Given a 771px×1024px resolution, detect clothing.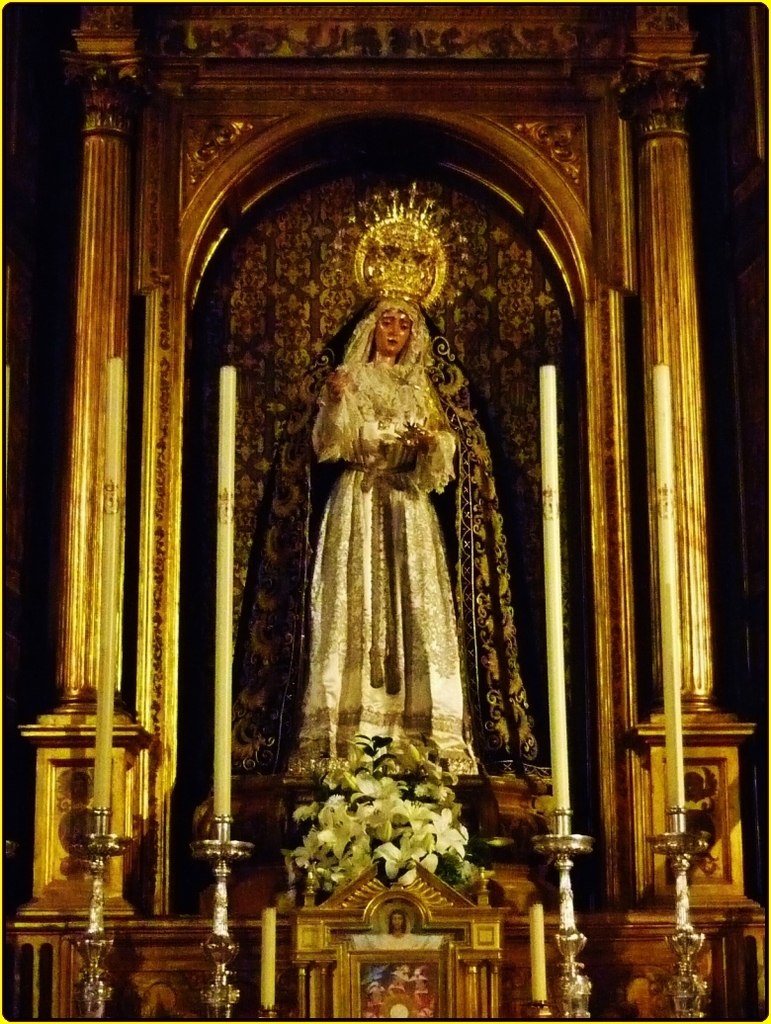
(300,323,481,788).
